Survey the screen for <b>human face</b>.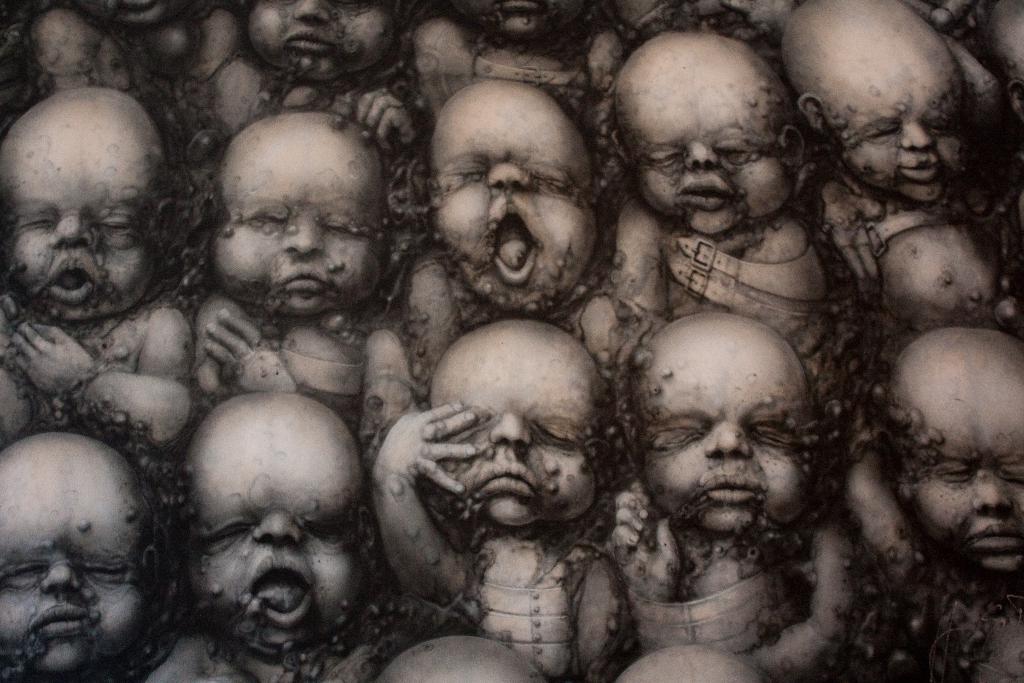
Survey found: (639, 358, 814, 537).
